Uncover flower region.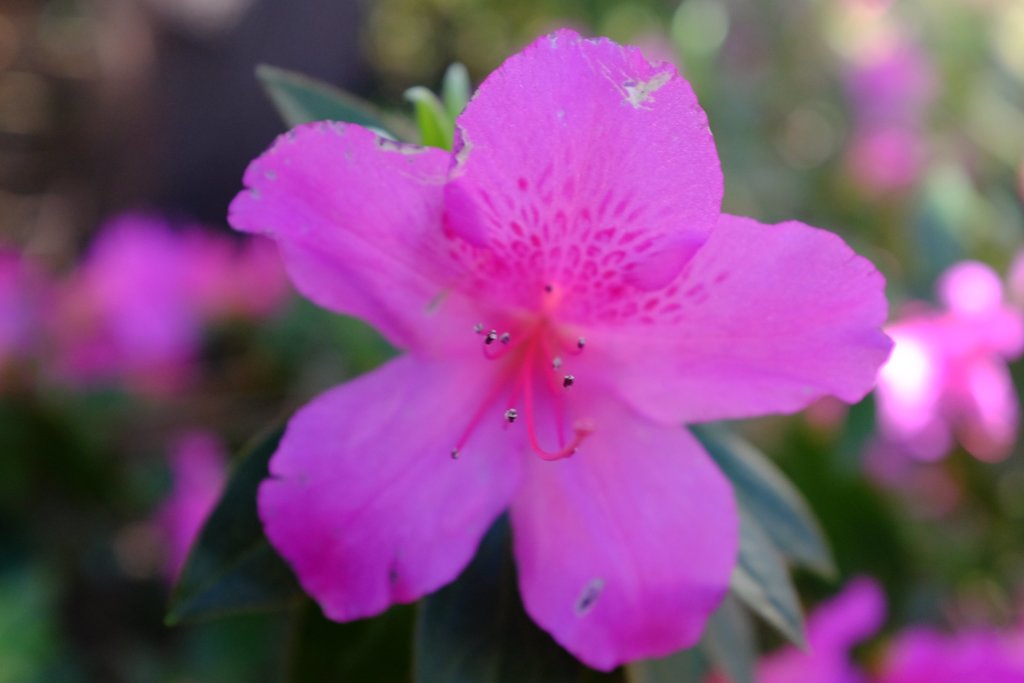
Uncovered: [257,32,897,666].
